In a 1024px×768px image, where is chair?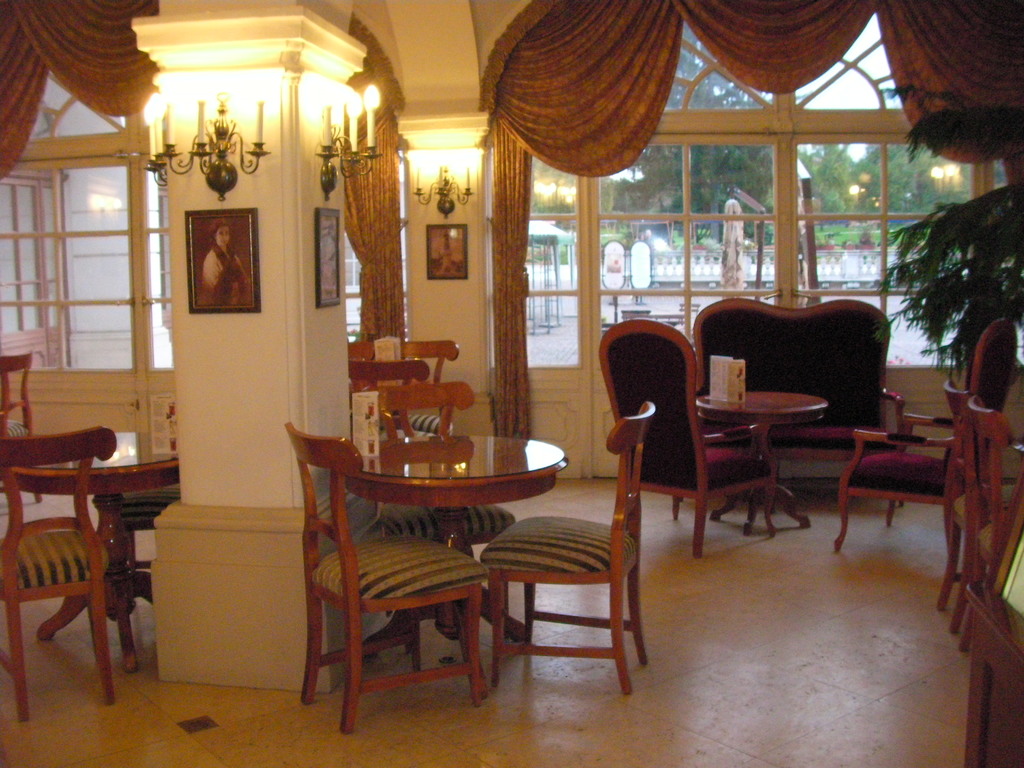
box(594, 319, 778, 560).
